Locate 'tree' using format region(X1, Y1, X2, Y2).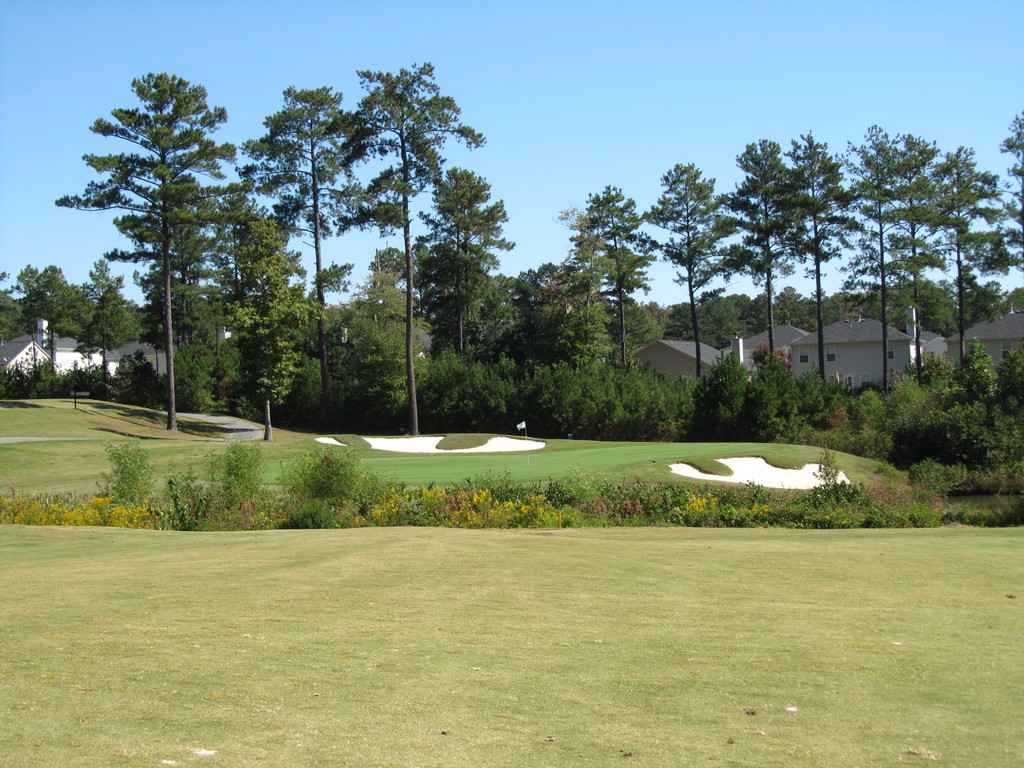
region(352, 59, 487, 435).
